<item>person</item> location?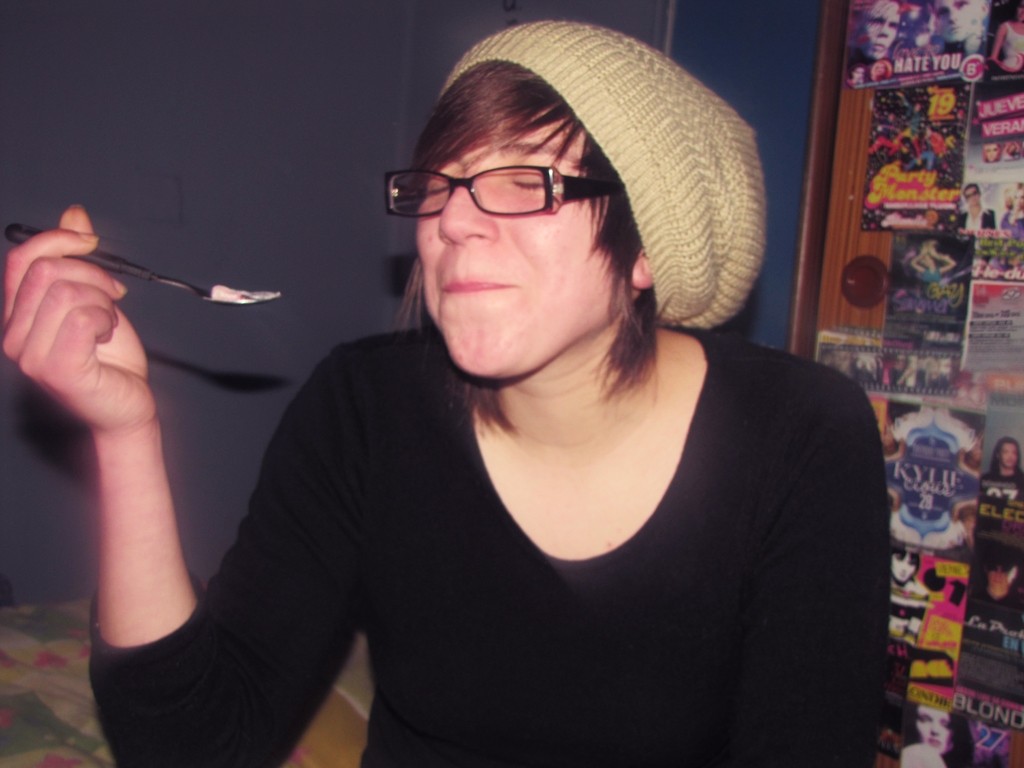
bbox=(127, 38, 883, 739)
